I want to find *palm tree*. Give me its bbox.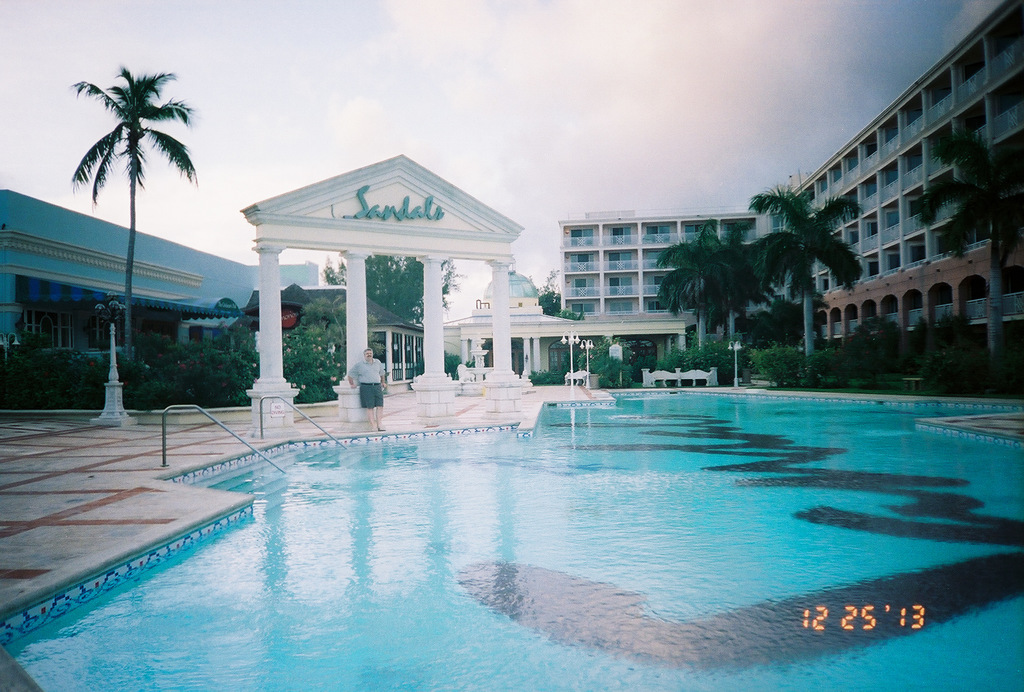
[641, 229, 755, 375].
